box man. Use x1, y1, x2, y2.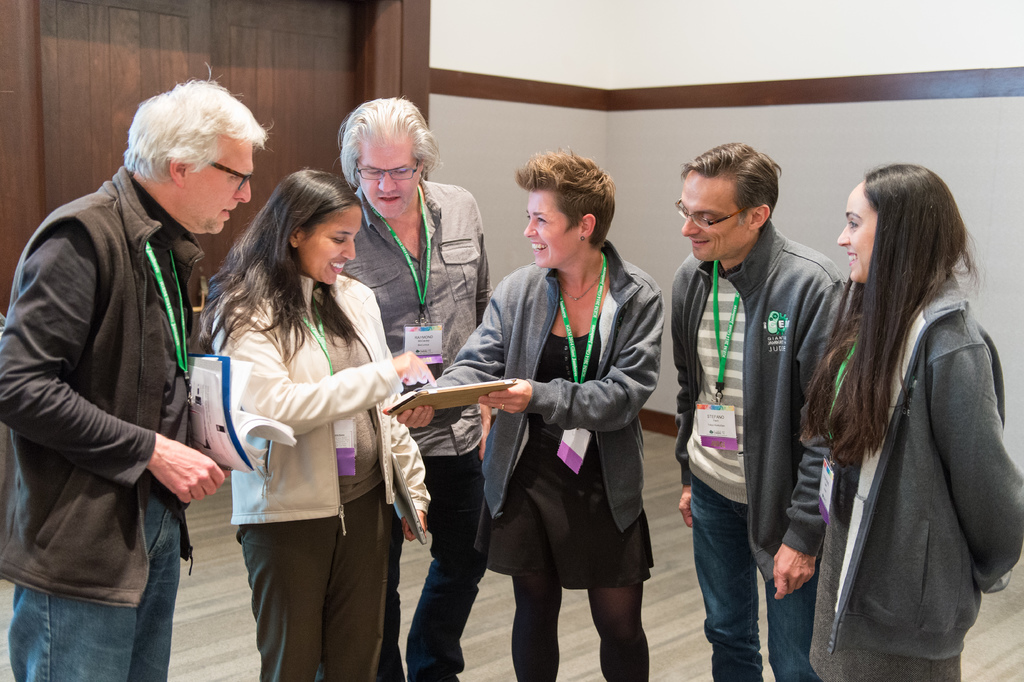
13, 53, 243, 681.
